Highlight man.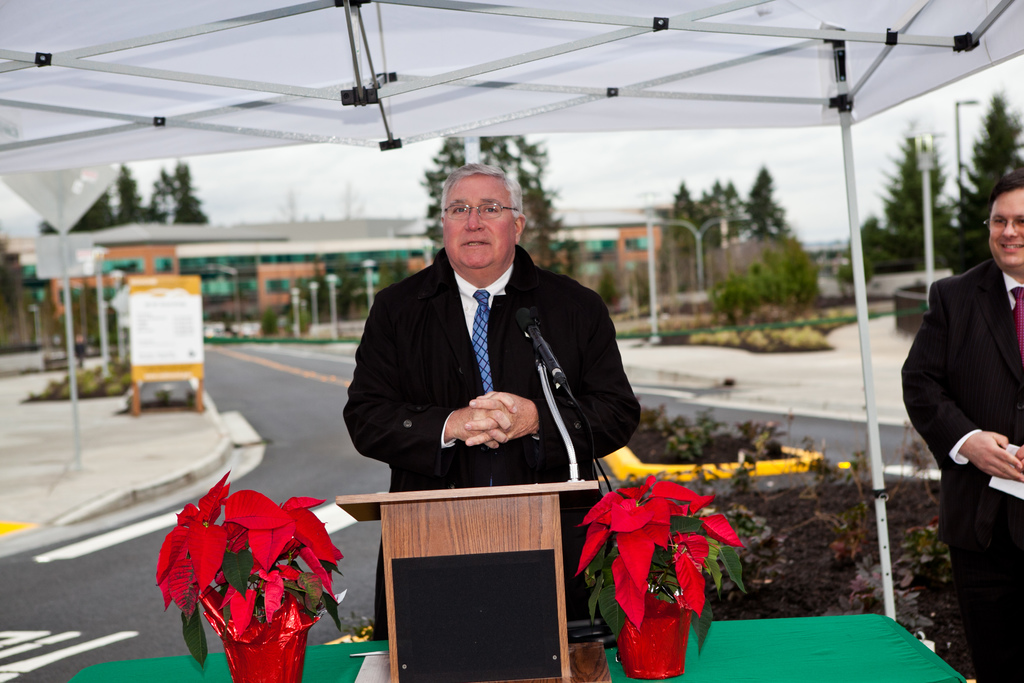
Highlighted region: [321,149,640,682].
